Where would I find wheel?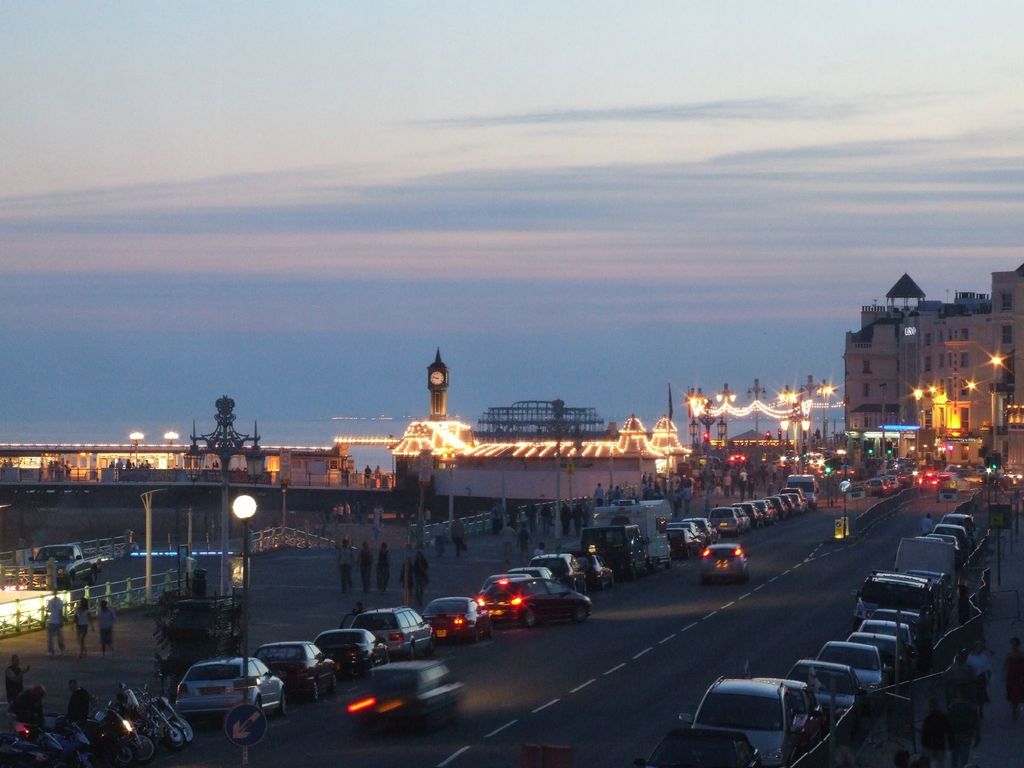
At box(522, 608, 536, 625).
